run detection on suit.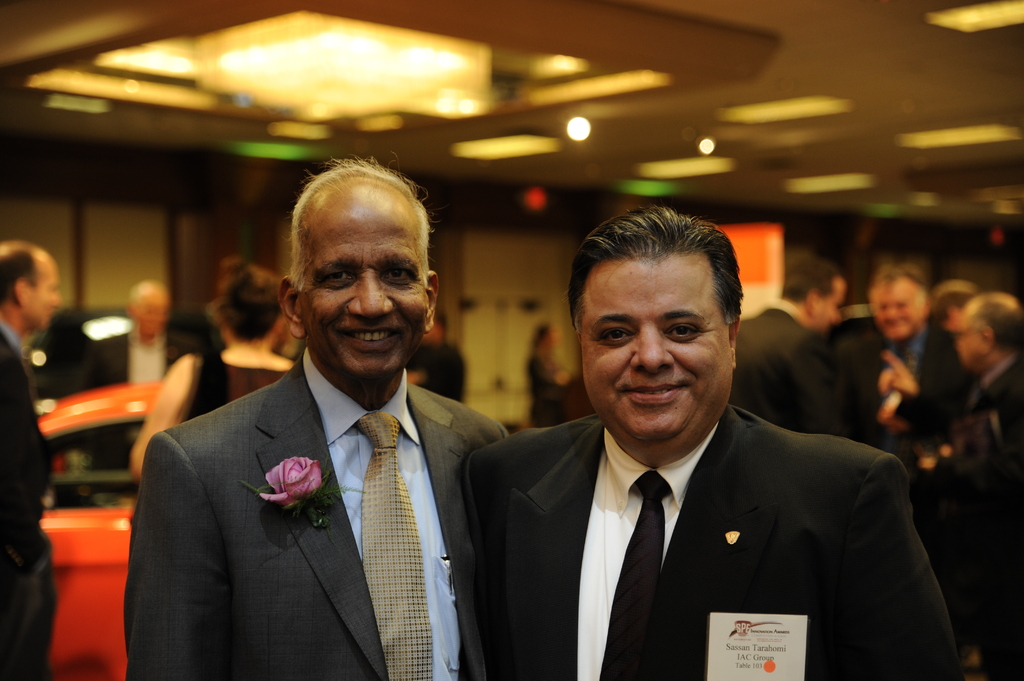
Result: BBox(0, 316, 61, 680).
